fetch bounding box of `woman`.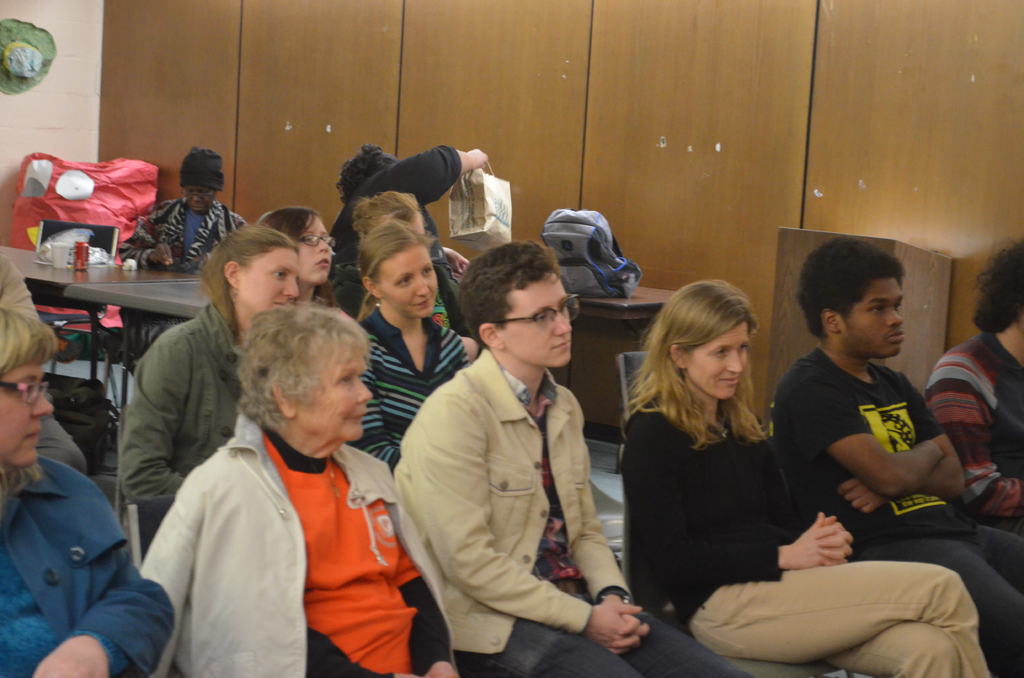
Bbox: region(356, 216, 472, 471).
